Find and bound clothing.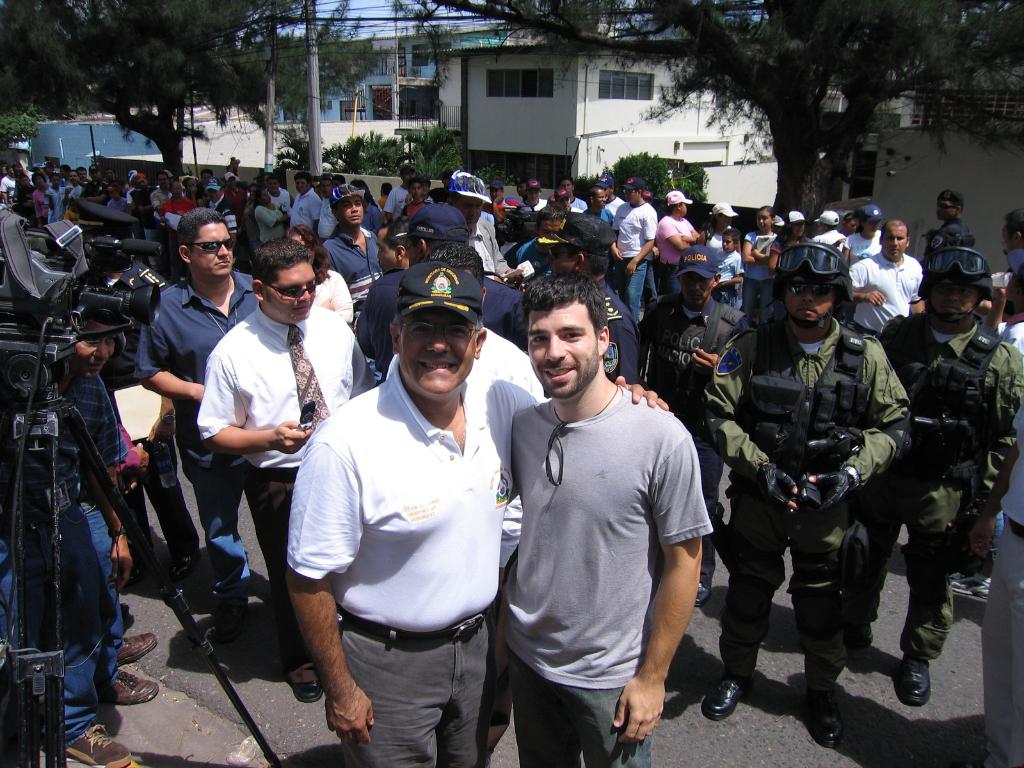
Bound: locate(500, 195, 614, 291).
